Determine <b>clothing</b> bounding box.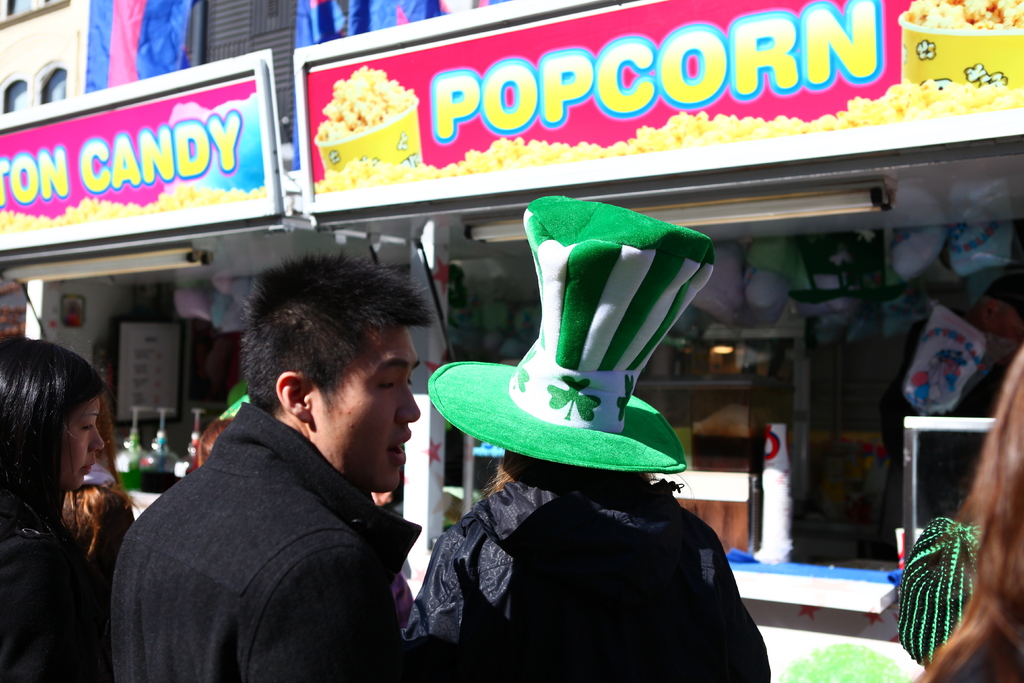
Determined: l=390, t=569, r=416, b=630.
